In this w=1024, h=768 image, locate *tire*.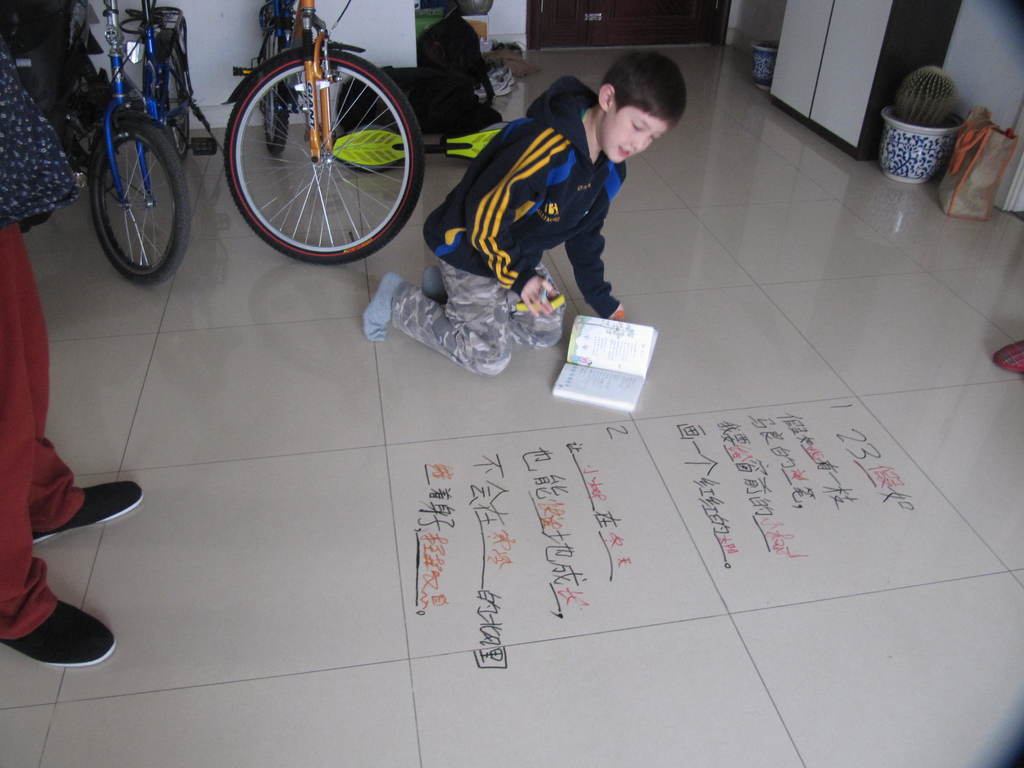
Bounding box: 157:44:197:161.
